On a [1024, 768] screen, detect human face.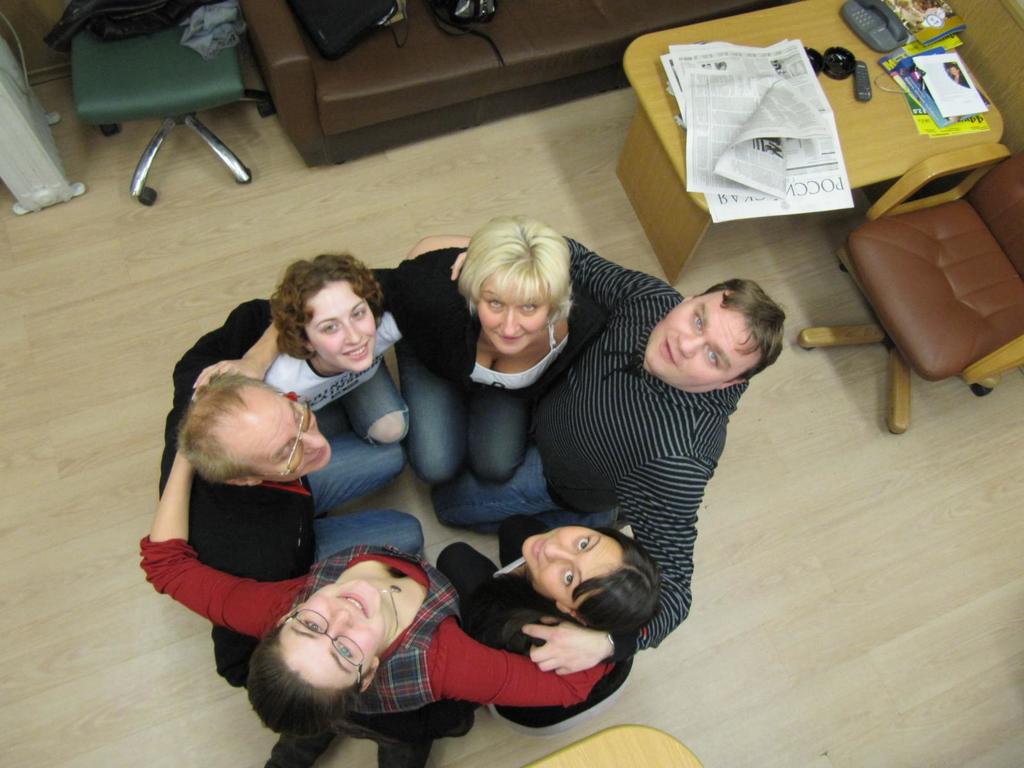
[243,394,330,481].
